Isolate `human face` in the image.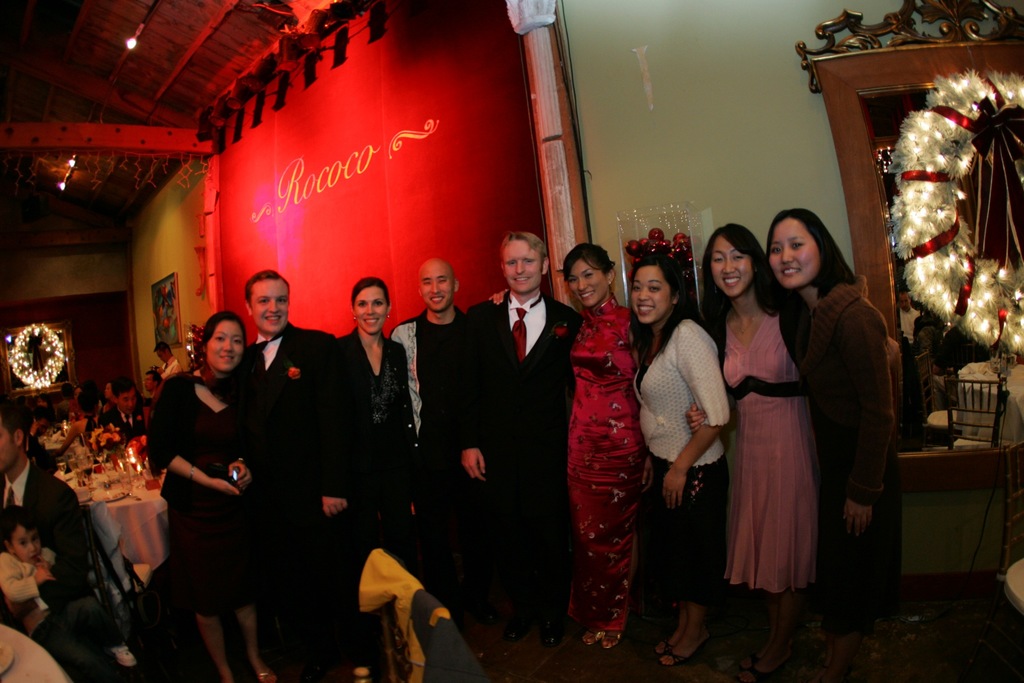
Isolated region: x1=351 y1=288 x2=385 y2=336.
